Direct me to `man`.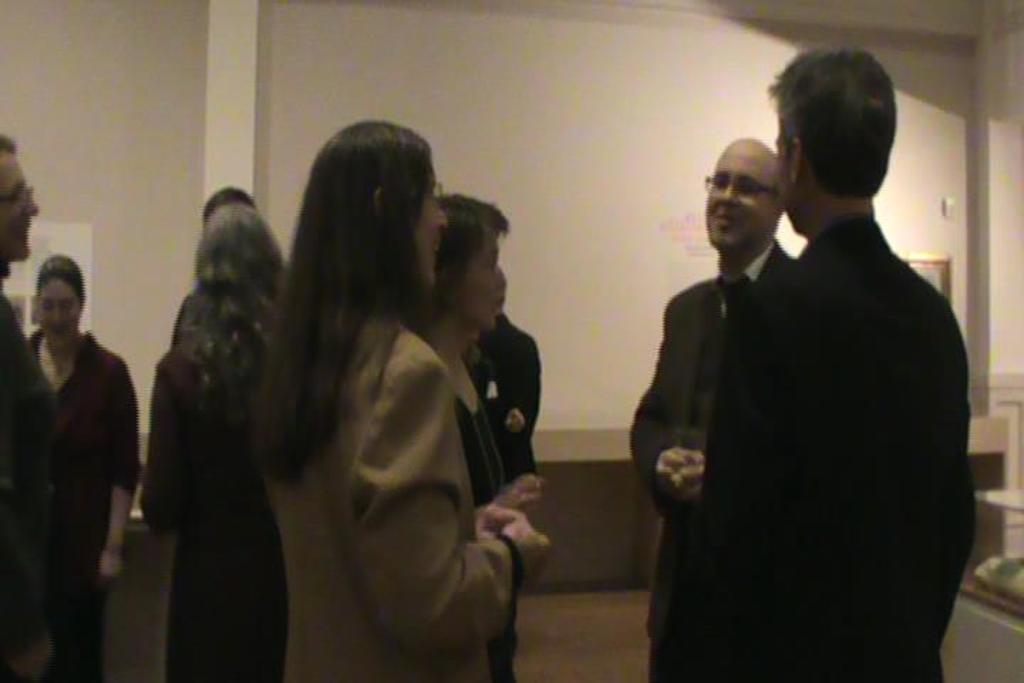
Direction: <box>624,134,809,682</box>.
